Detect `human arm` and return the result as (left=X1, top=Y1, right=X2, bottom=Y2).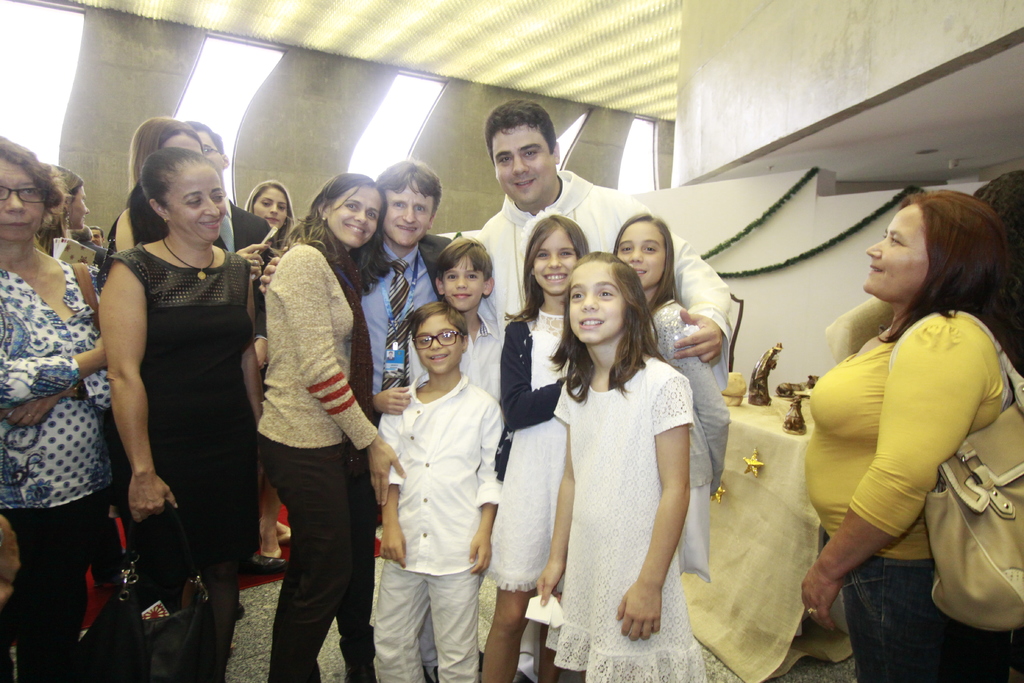
(left=371, top=381, right=413, bottom=416).
